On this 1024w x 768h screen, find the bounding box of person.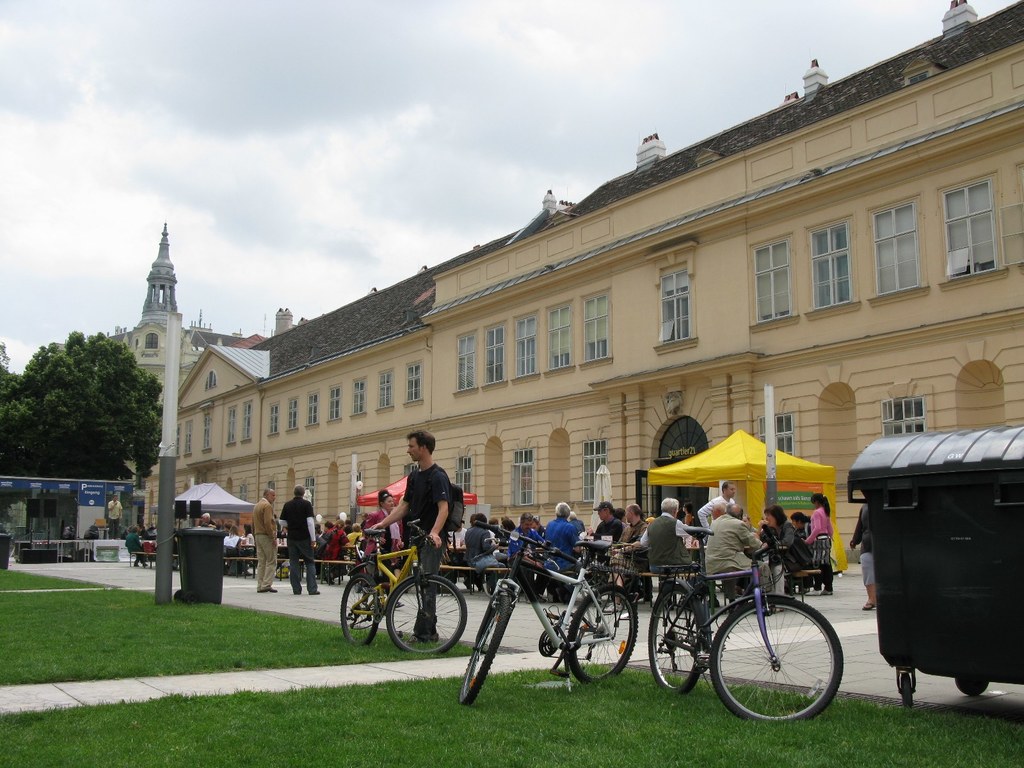
Bounding box: left=697, top=479, right=738, bottom=534.
